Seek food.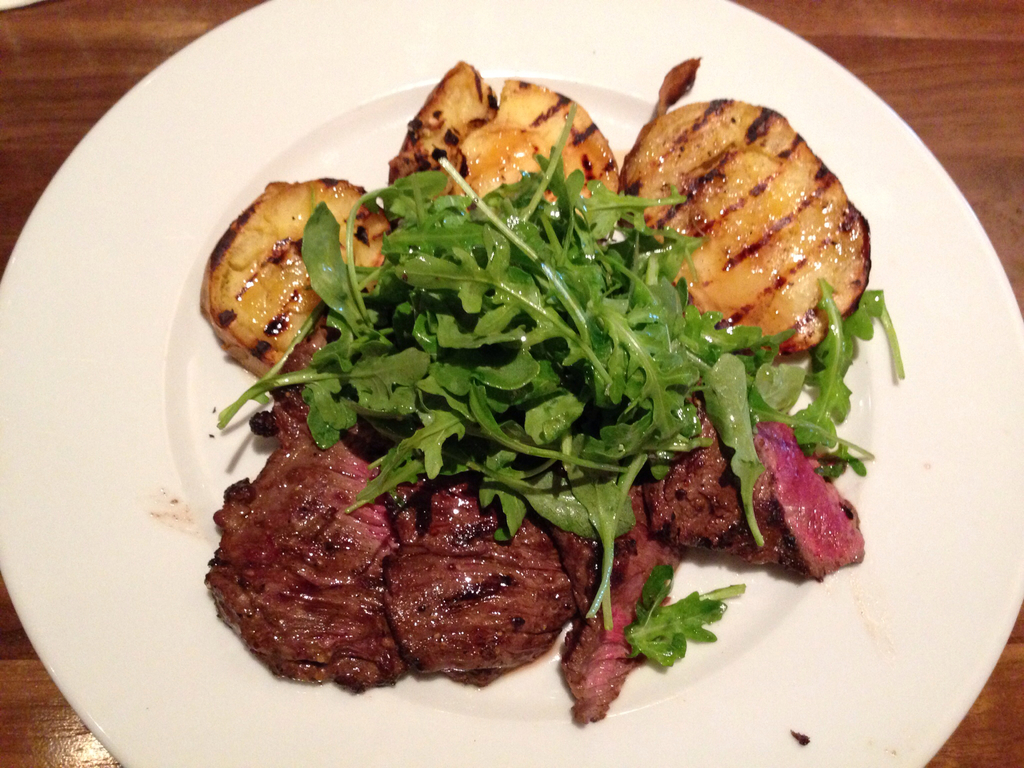
rect(571, 700, 608, 726).
